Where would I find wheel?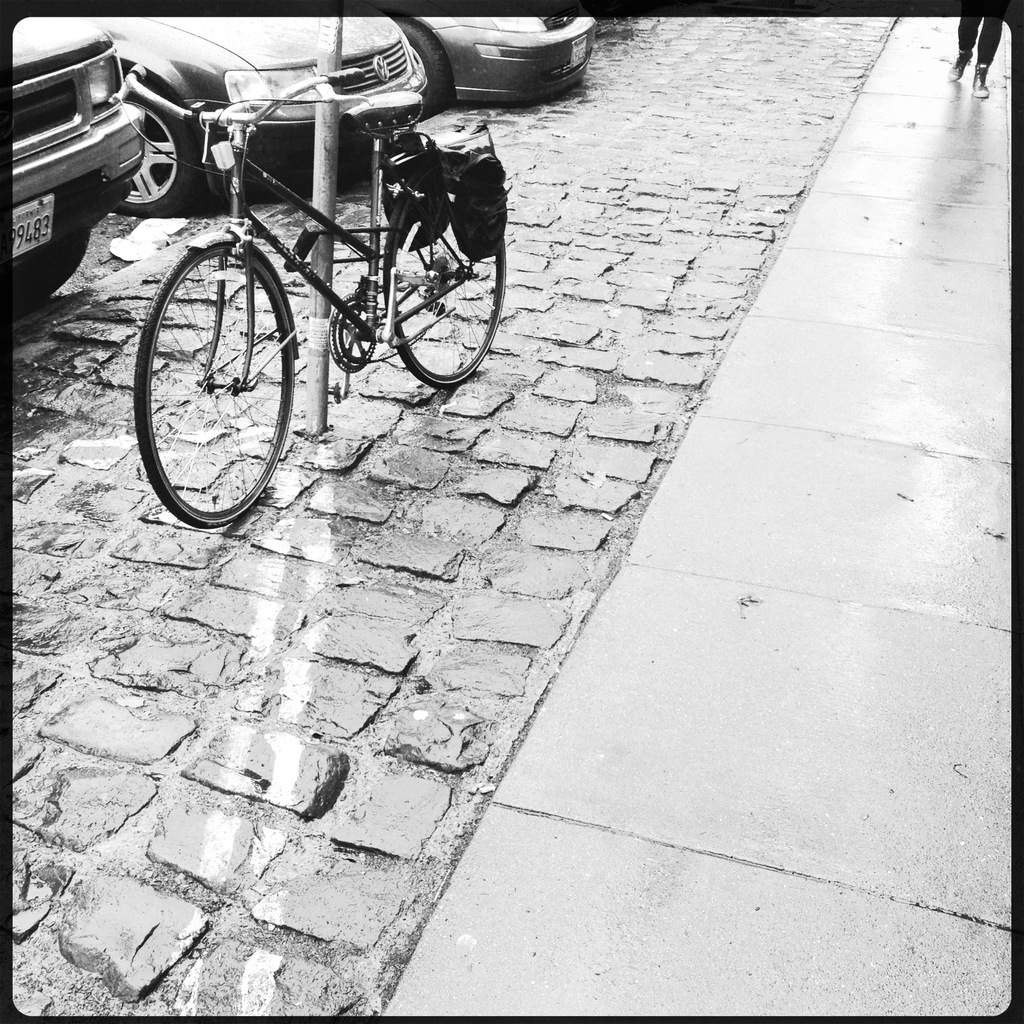
At <region>130, 202, 300, 518</region>.
